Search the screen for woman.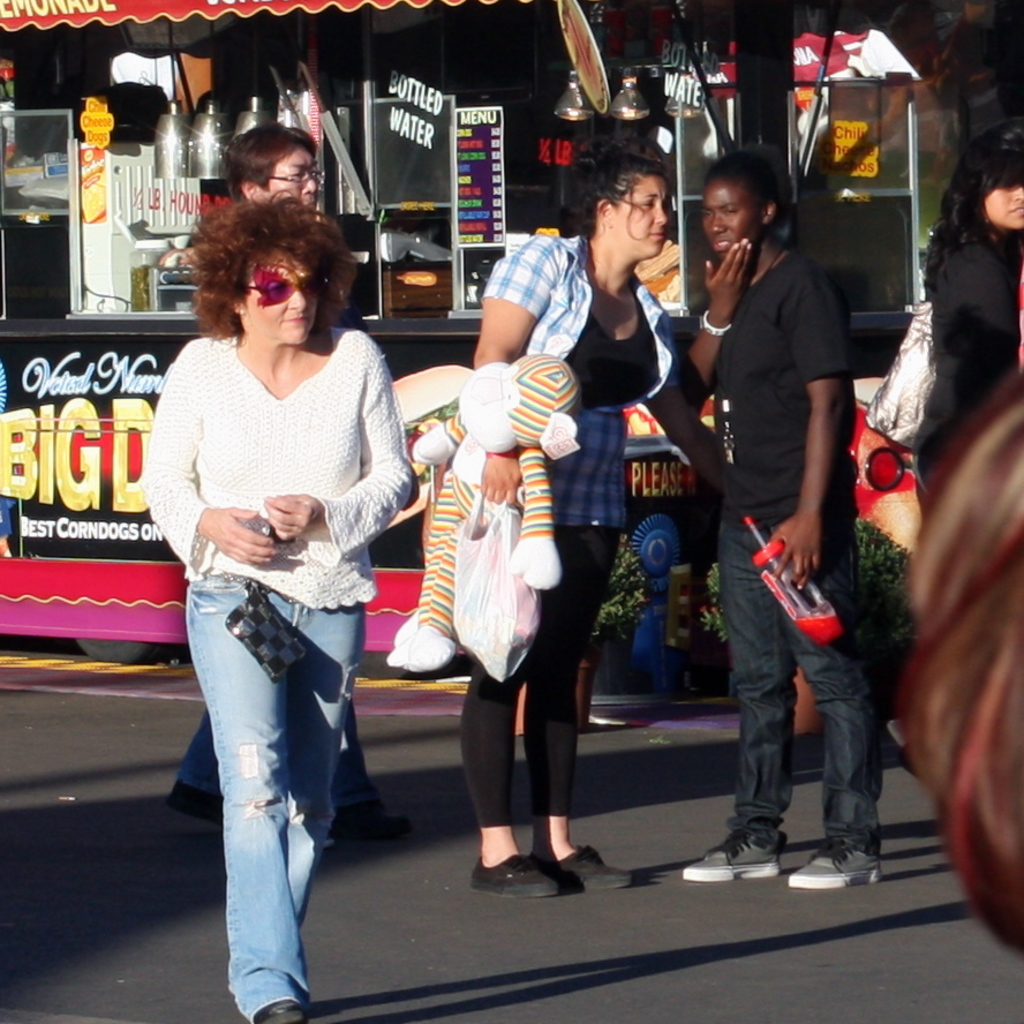
Found at select_region(143, 182, 412, 1023).
